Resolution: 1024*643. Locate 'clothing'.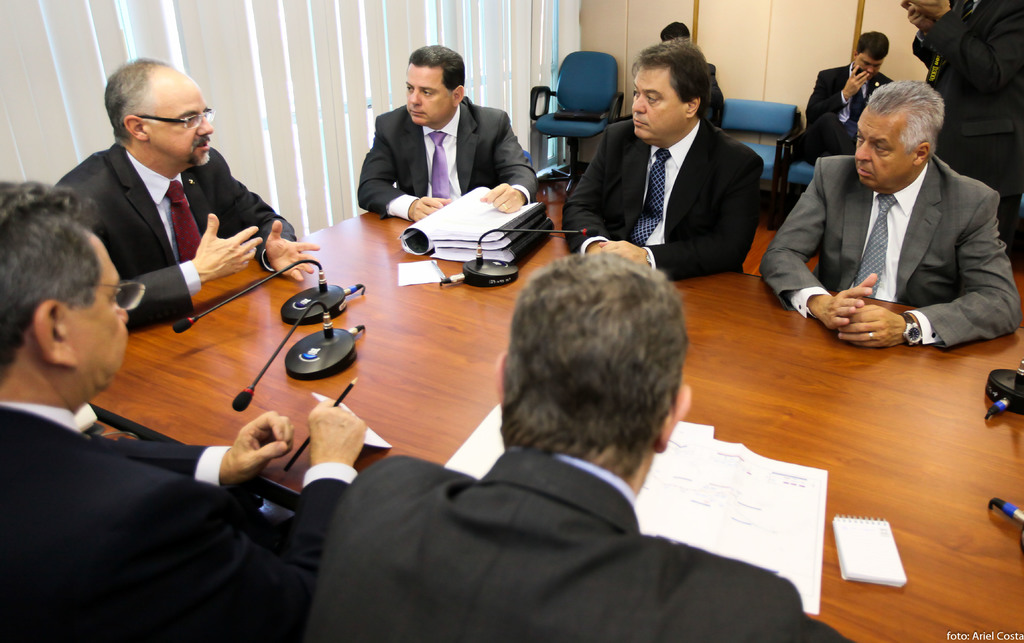
box=[913, 0, 1023, 274].
